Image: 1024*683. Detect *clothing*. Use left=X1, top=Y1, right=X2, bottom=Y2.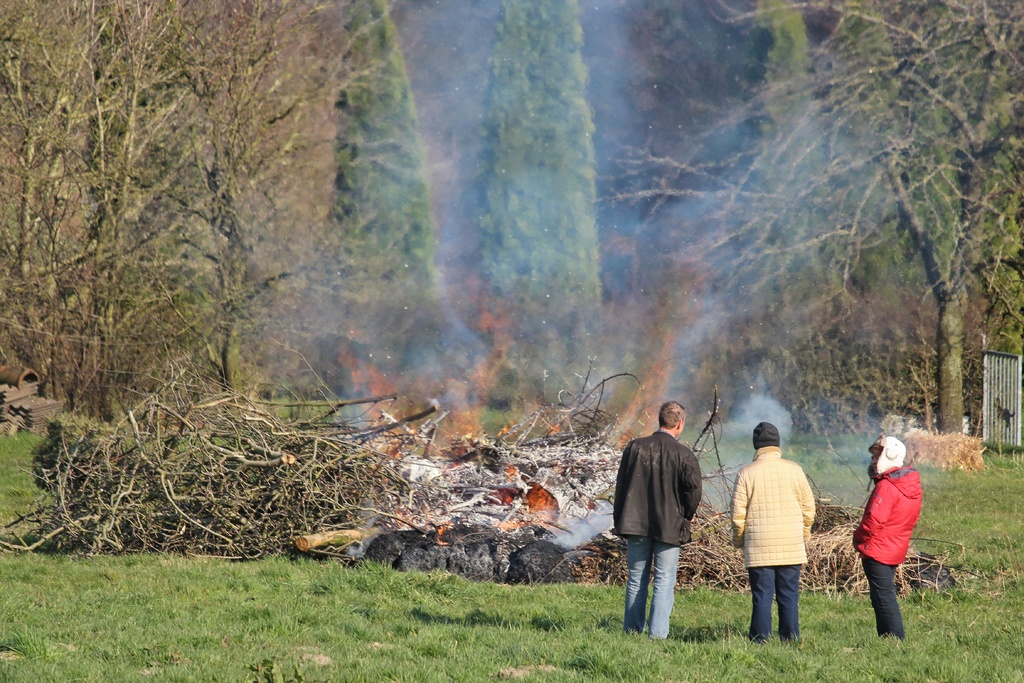
left=607, top=429, right=698, bottom=549.
